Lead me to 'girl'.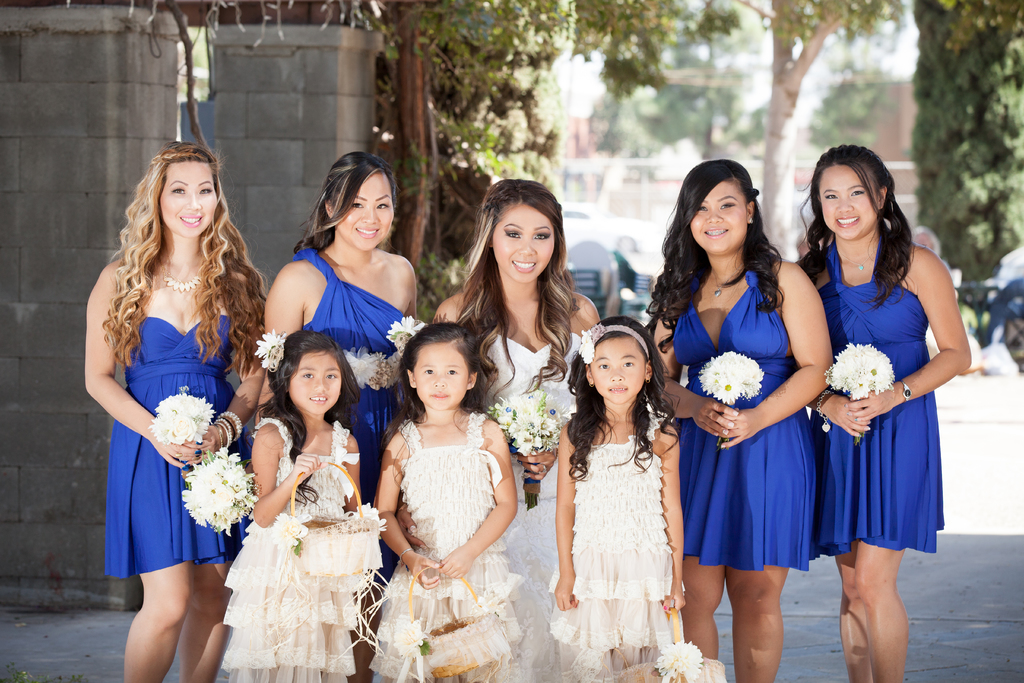
Lead to crop(217, 331, 358, 682).
